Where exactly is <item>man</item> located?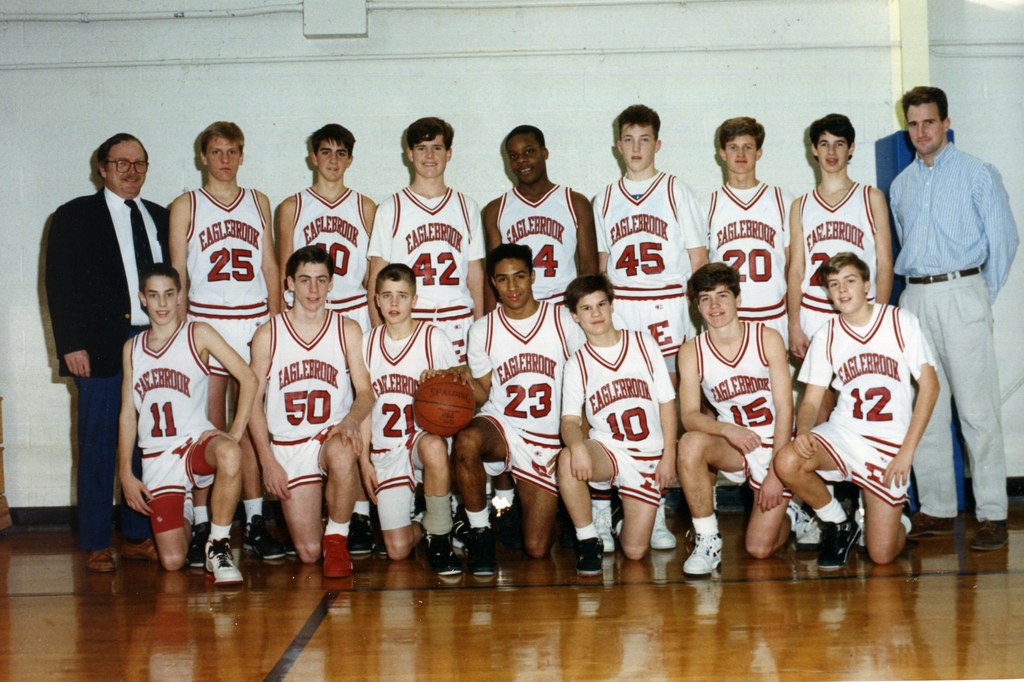
Its bounding box is crop(705, 111, 793, 366).
